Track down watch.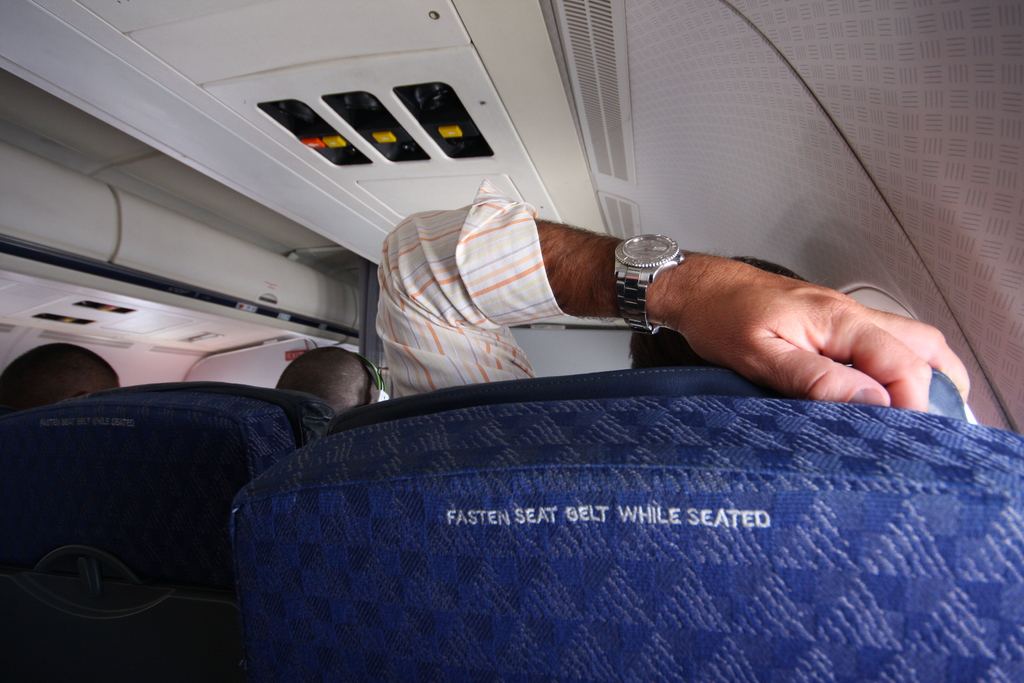
Tracked to box(611, 230, 685, 338).
